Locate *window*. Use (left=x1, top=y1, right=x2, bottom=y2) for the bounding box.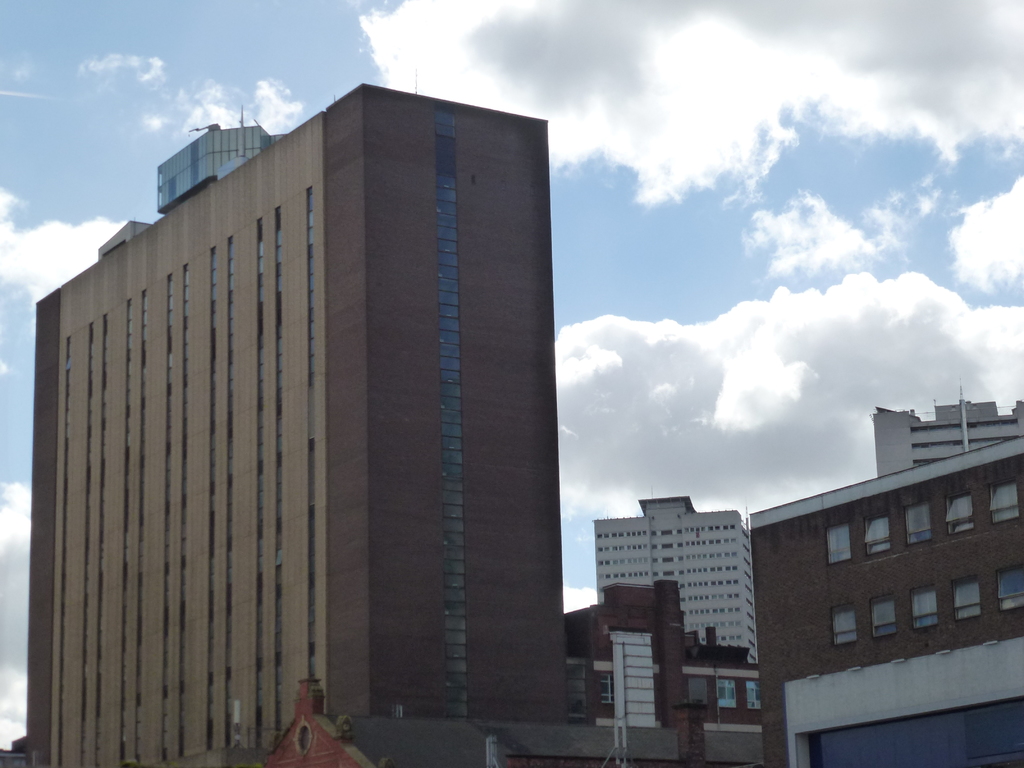
(left=950, top=570, right=977, bottom=621).
